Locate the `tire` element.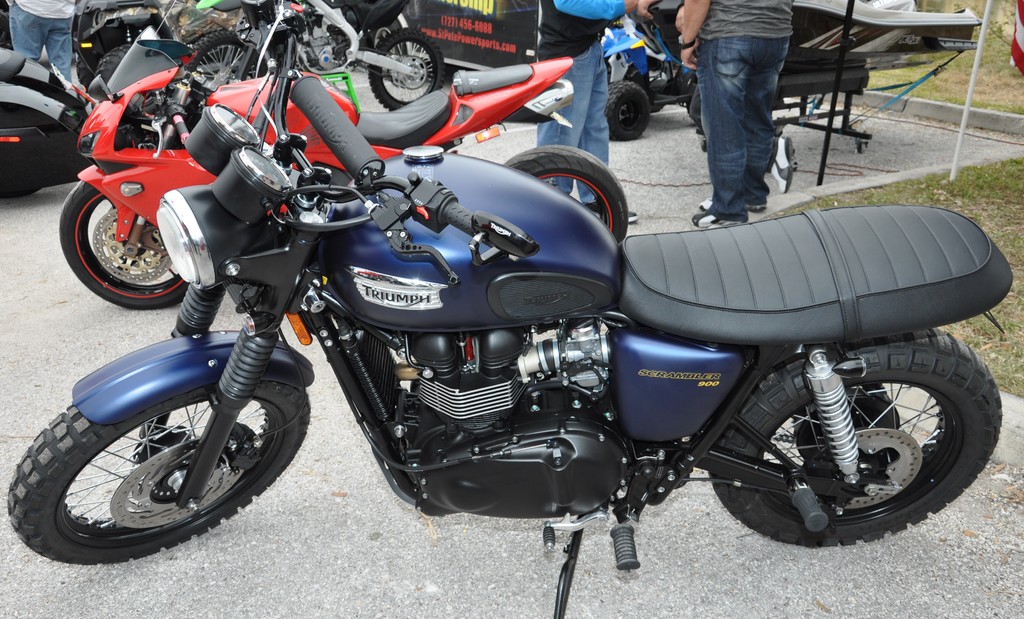
Element bbox: x1=604 y1=79 x2=650 y2=138.
